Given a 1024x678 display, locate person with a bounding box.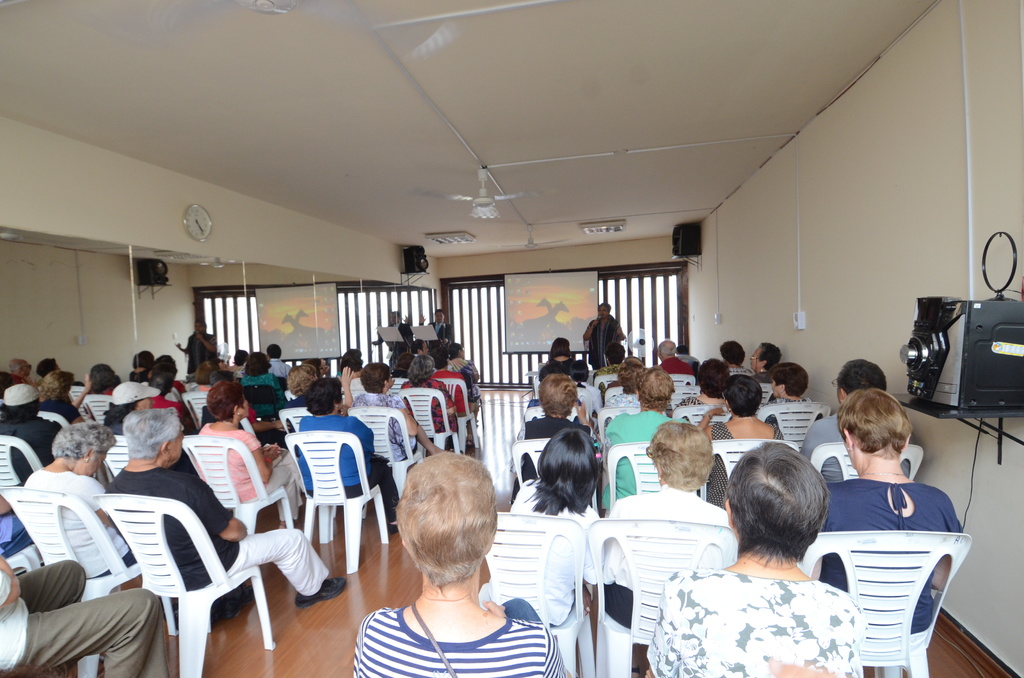
Located: (374,309,416,344).
